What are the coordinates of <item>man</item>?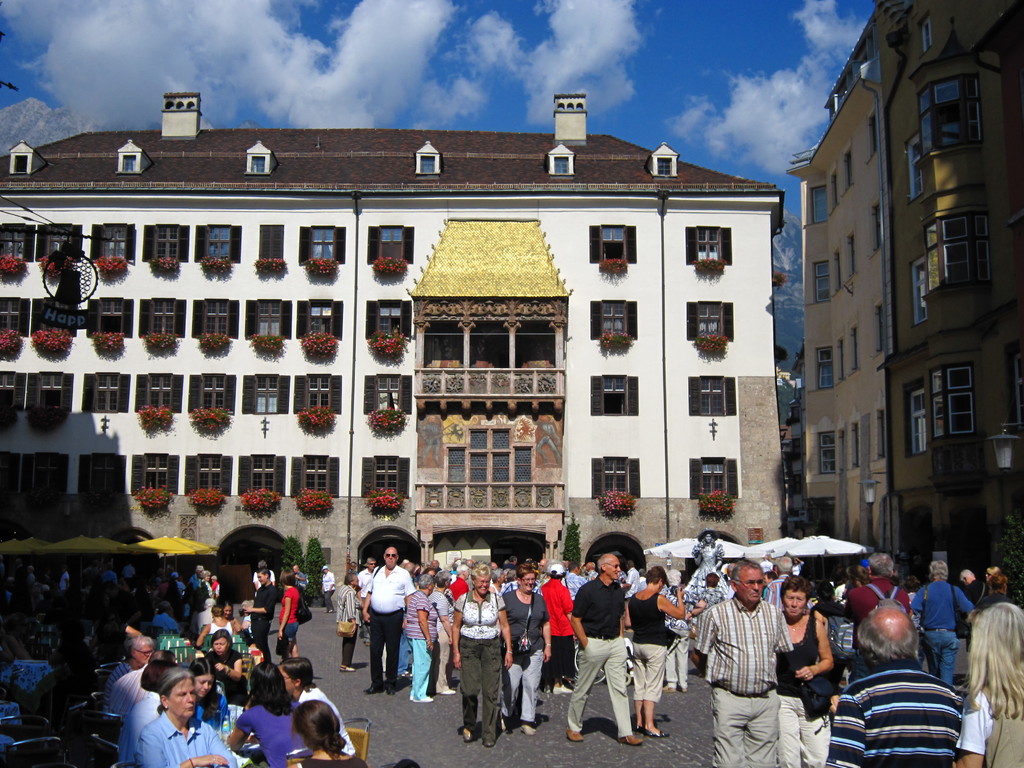
BBox(844, 554, 913, 625).
